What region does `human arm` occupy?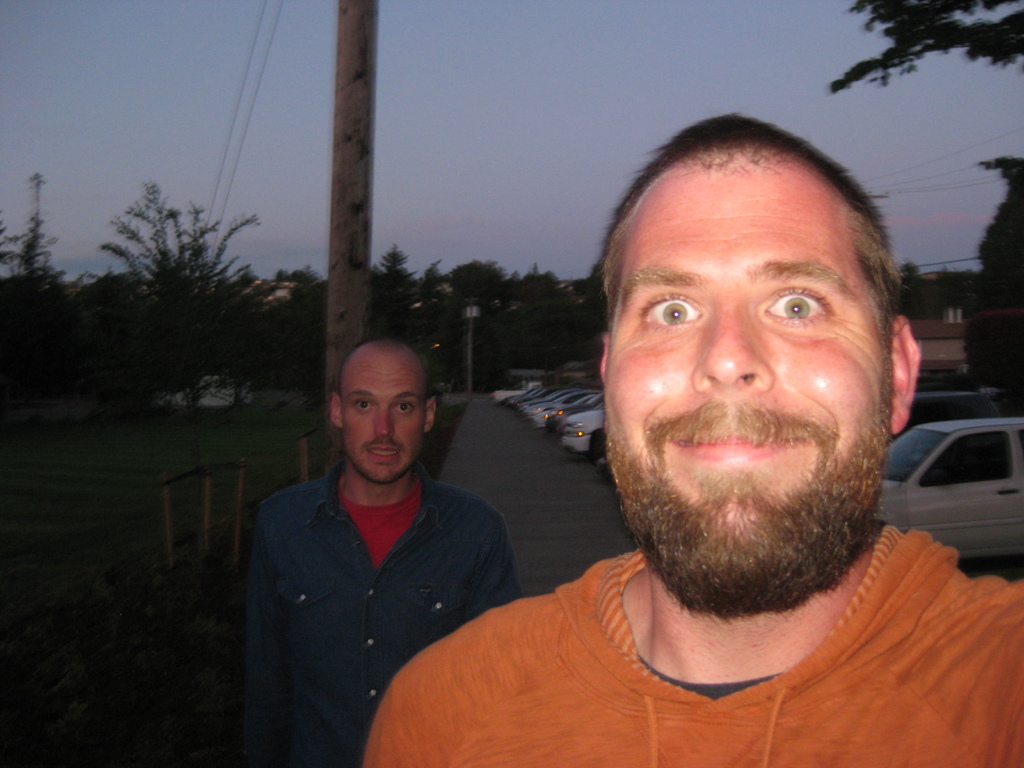
bbox=[241, 492, 309, 766].
